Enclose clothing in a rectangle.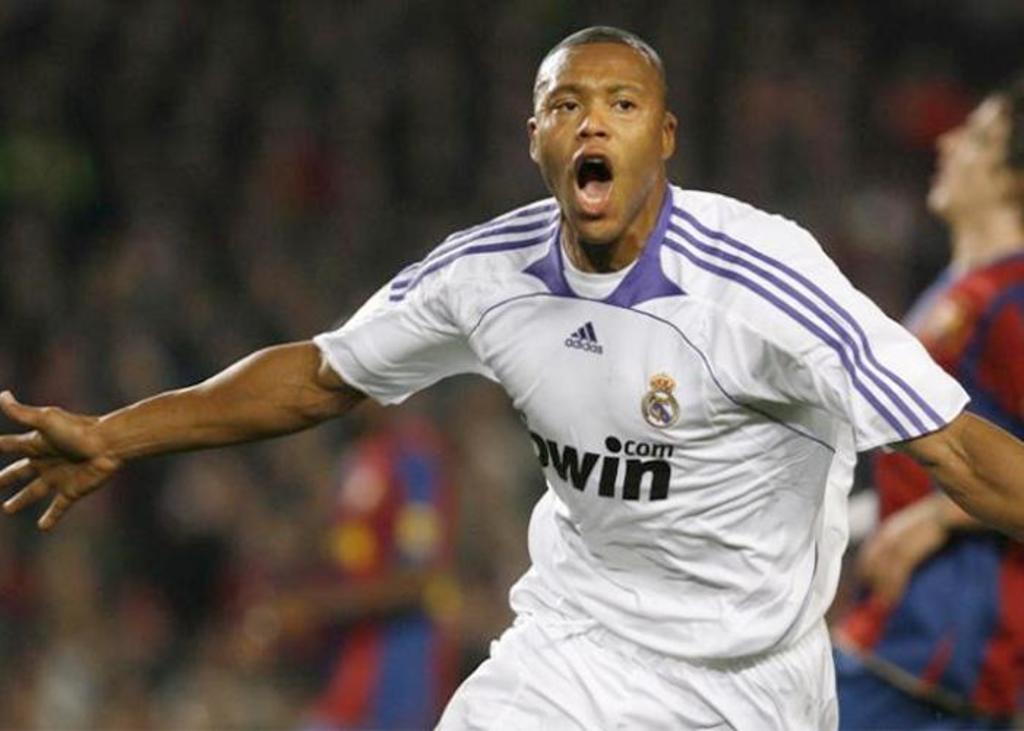
region(821, 247, 1023, 730).
